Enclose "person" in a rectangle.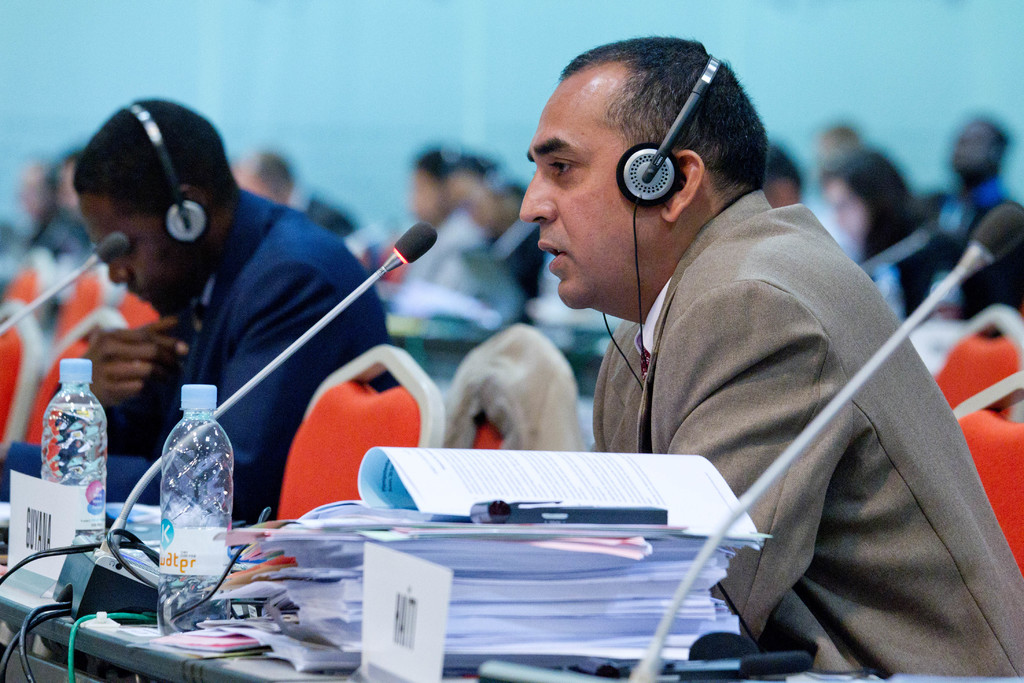
(left=824, top=152, right=951, bottom=349).
